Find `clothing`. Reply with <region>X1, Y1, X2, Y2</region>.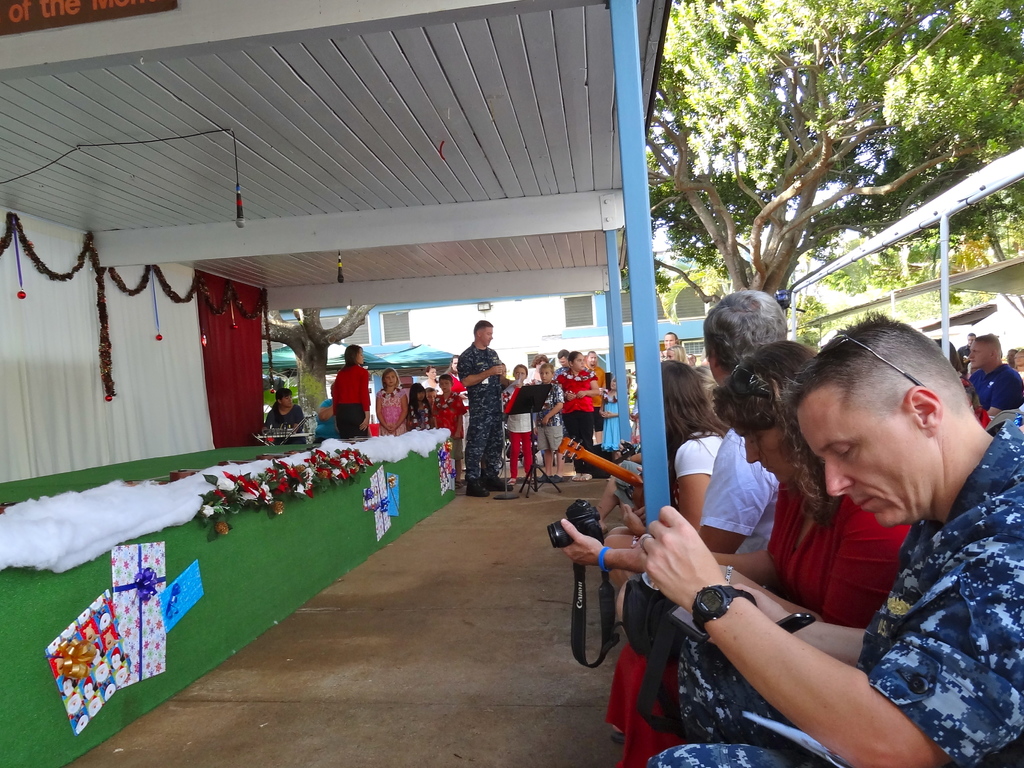
<region>329, 364, 369, 443</region>.
